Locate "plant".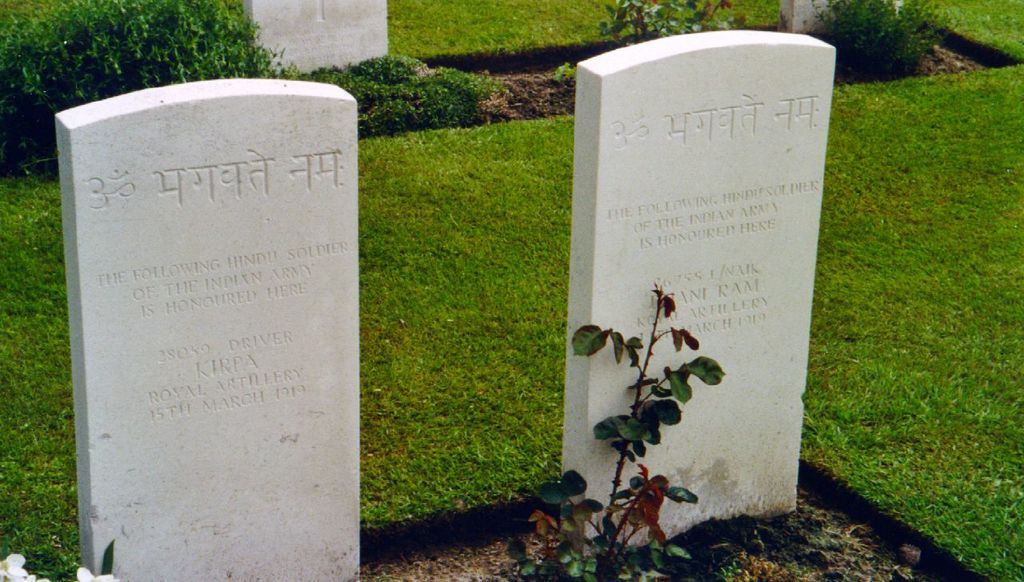
Bounding box: 381/0/793/58.
